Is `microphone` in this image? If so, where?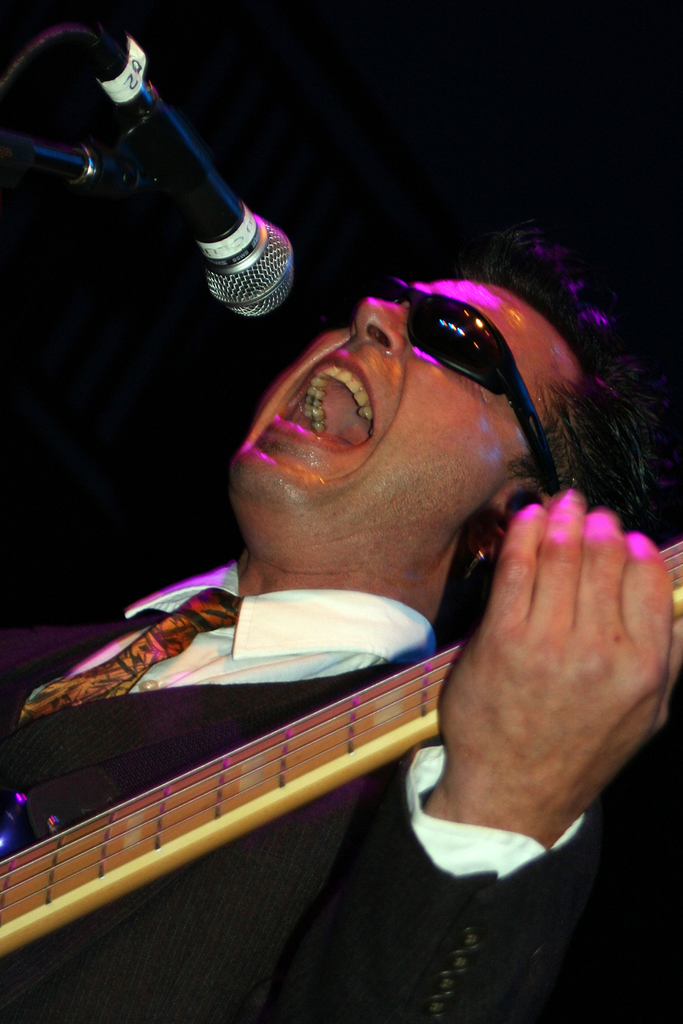
Yes, at 64/5/307/335.
